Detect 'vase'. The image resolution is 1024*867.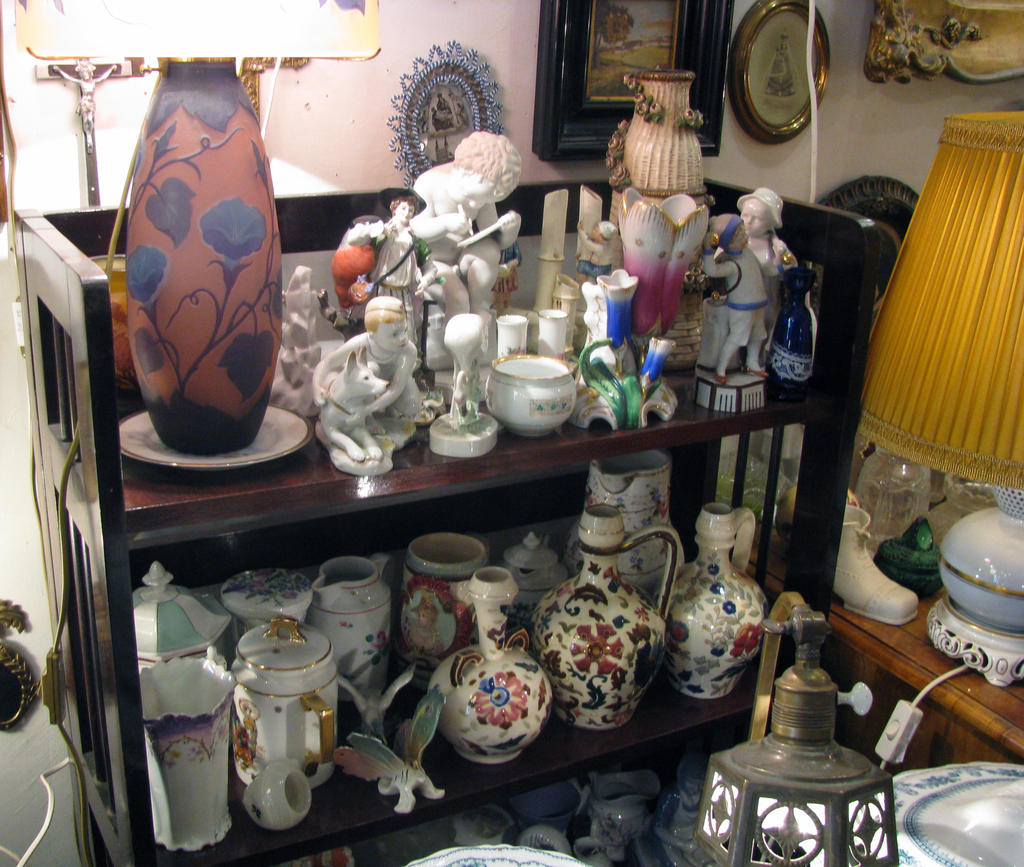
crop(618, 188, 712, 369).
